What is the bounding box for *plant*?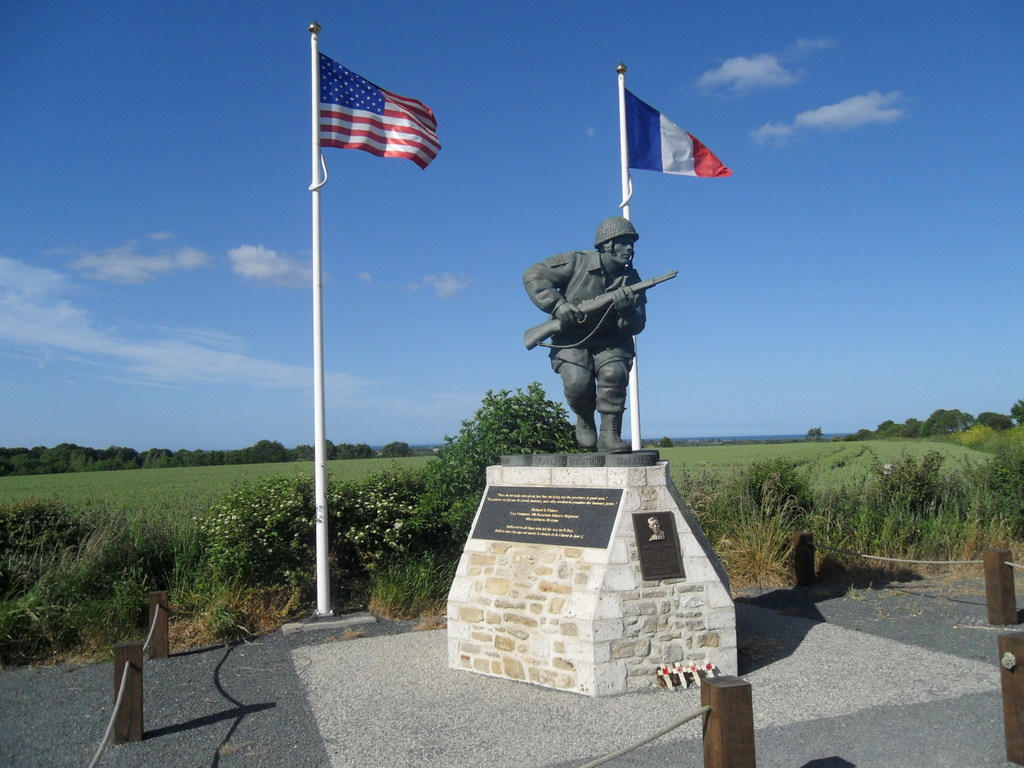
363/549/461/620.
